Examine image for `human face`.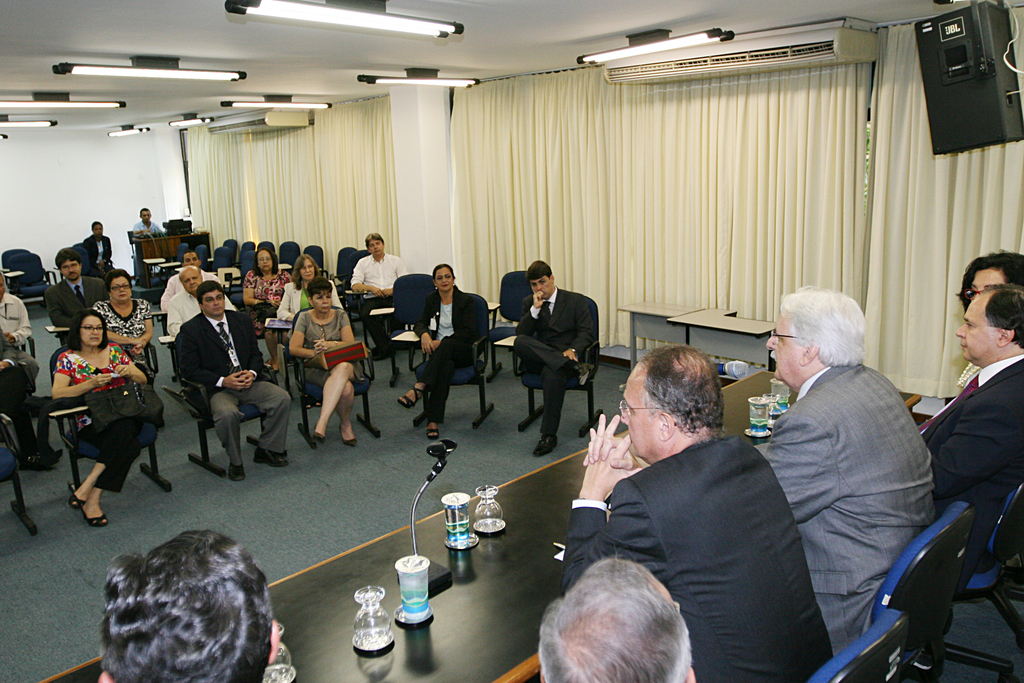
Examination result: bbox(200, 285, 225, 319).
